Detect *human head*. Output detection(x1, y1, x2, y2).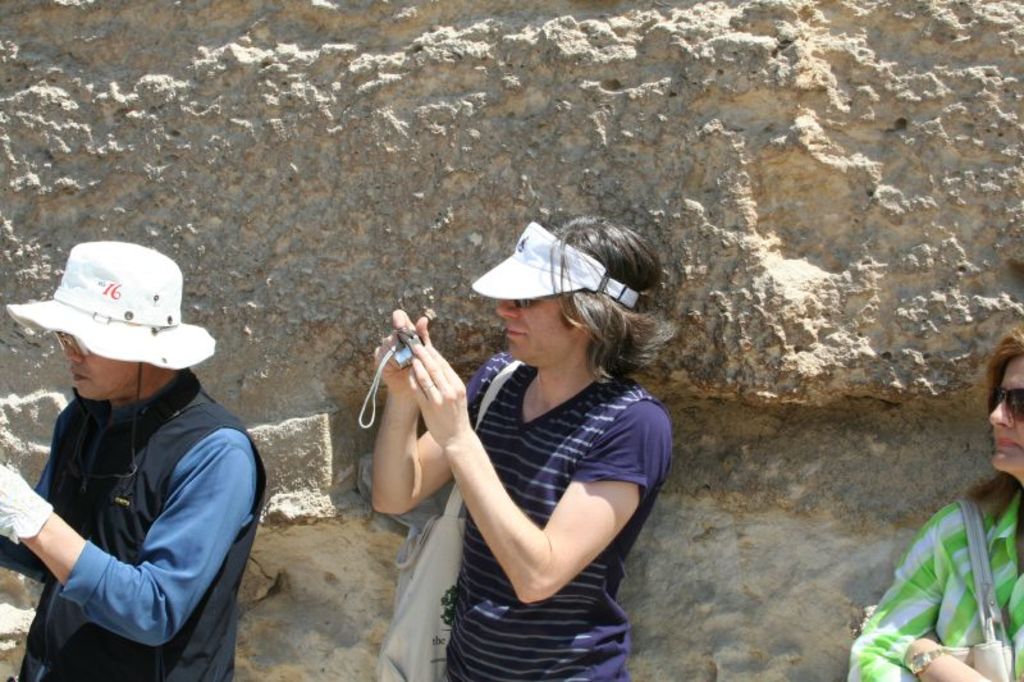
detection(983, 330, 1023, 468).
